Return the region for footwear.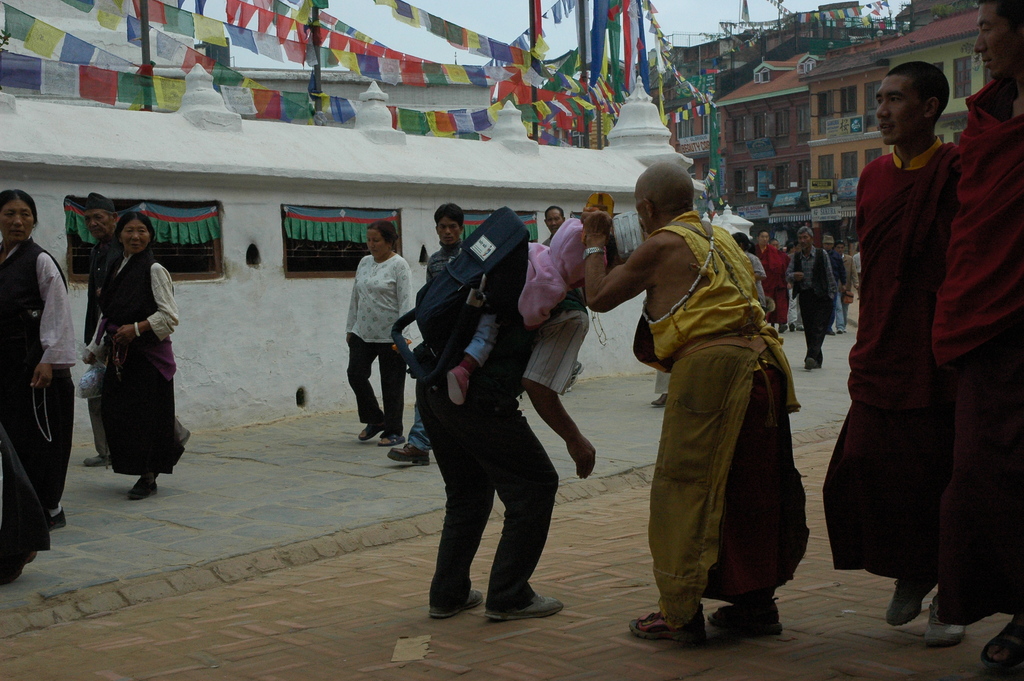
797,325,803,331.
